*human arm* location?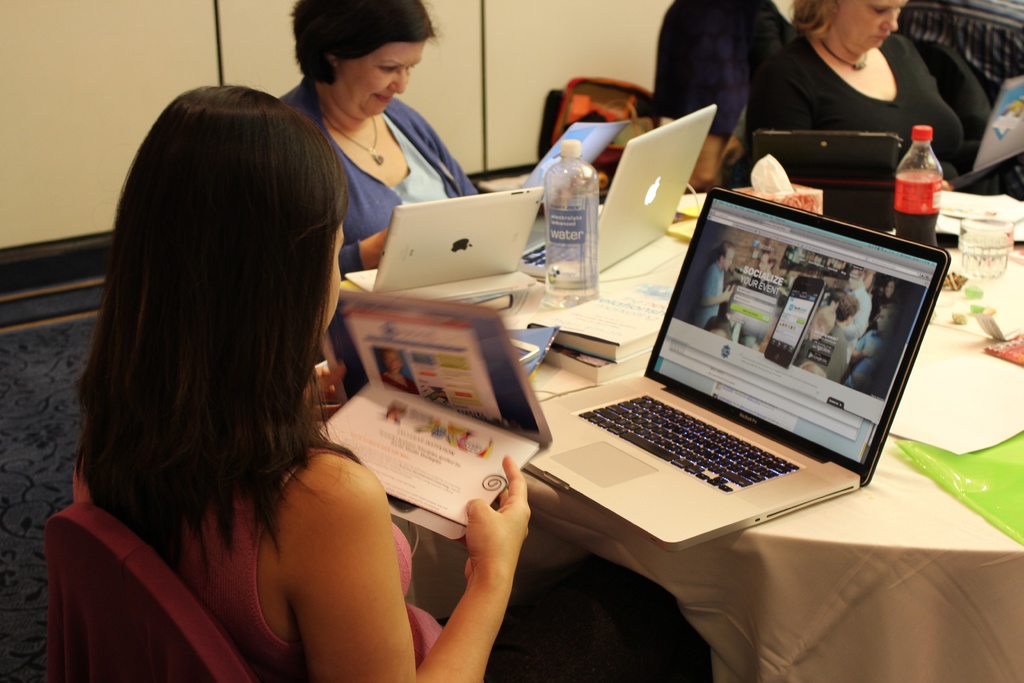
337/230/406/274
